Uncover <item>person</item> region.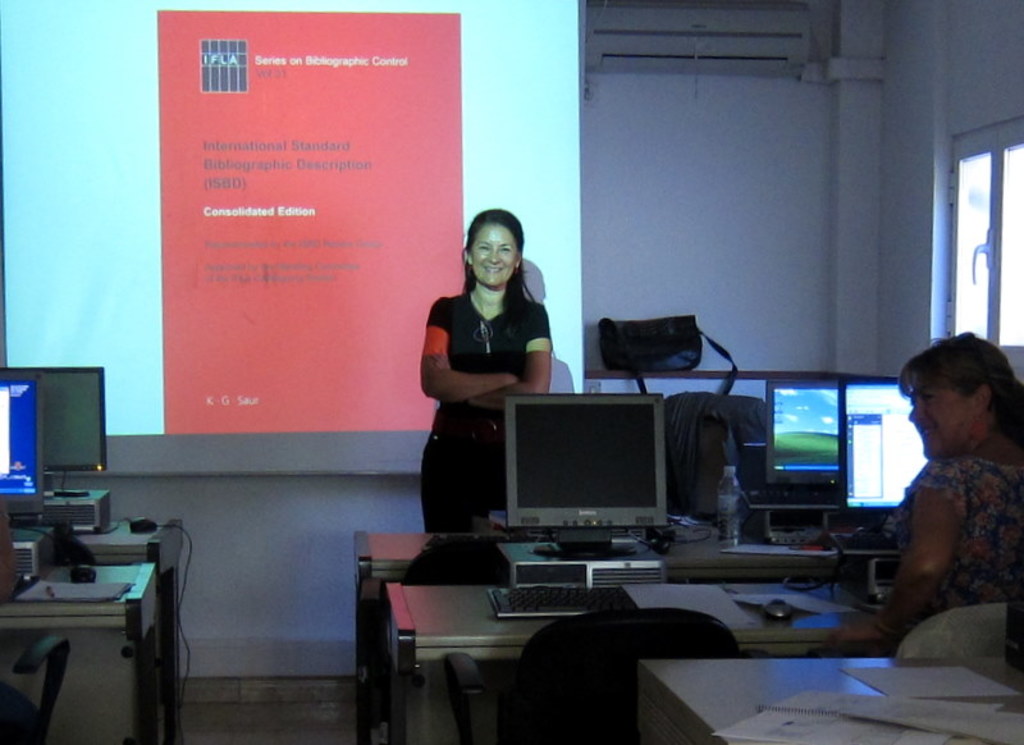
Uncovered: (left=831, top=330, right=1023, bottom=657).
